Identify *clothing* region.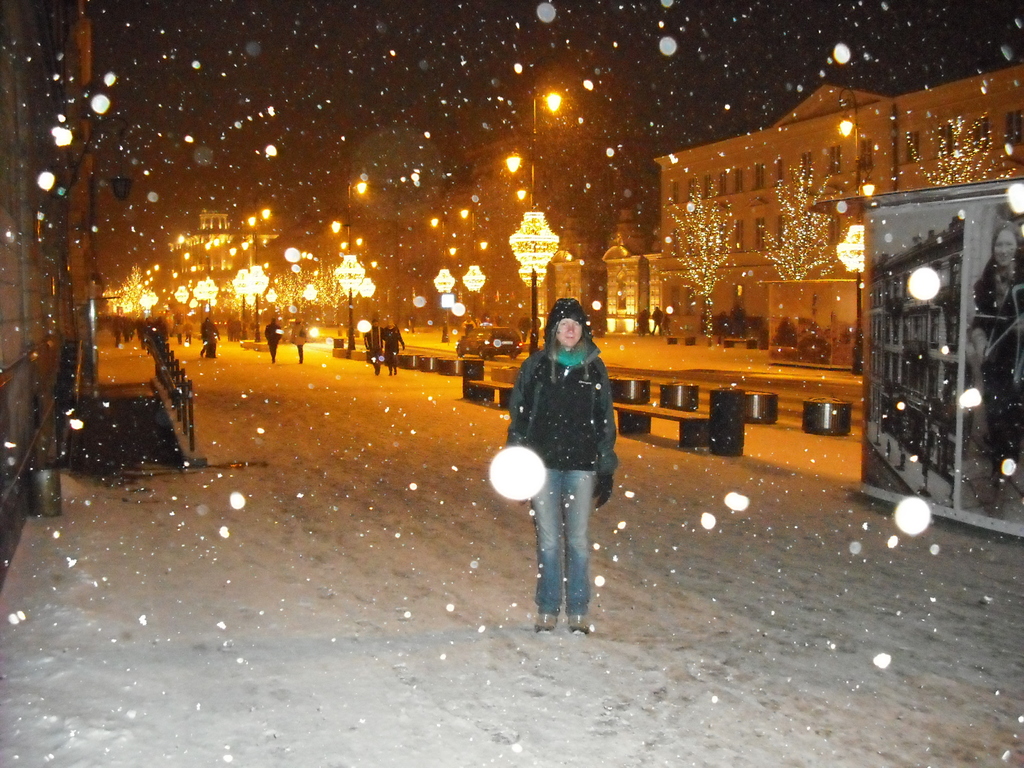
Region: rect(381, 325, 407, 365).
